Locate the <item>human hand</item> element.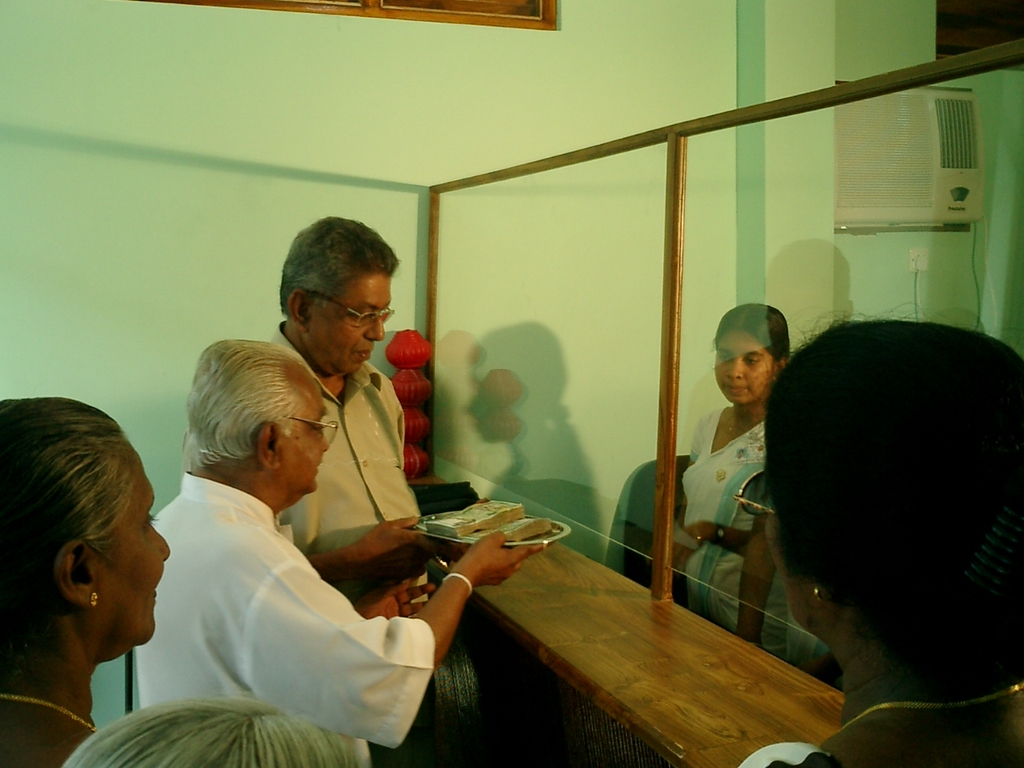
Element bbox: left=439, top=520, right=538, bottom=598.
